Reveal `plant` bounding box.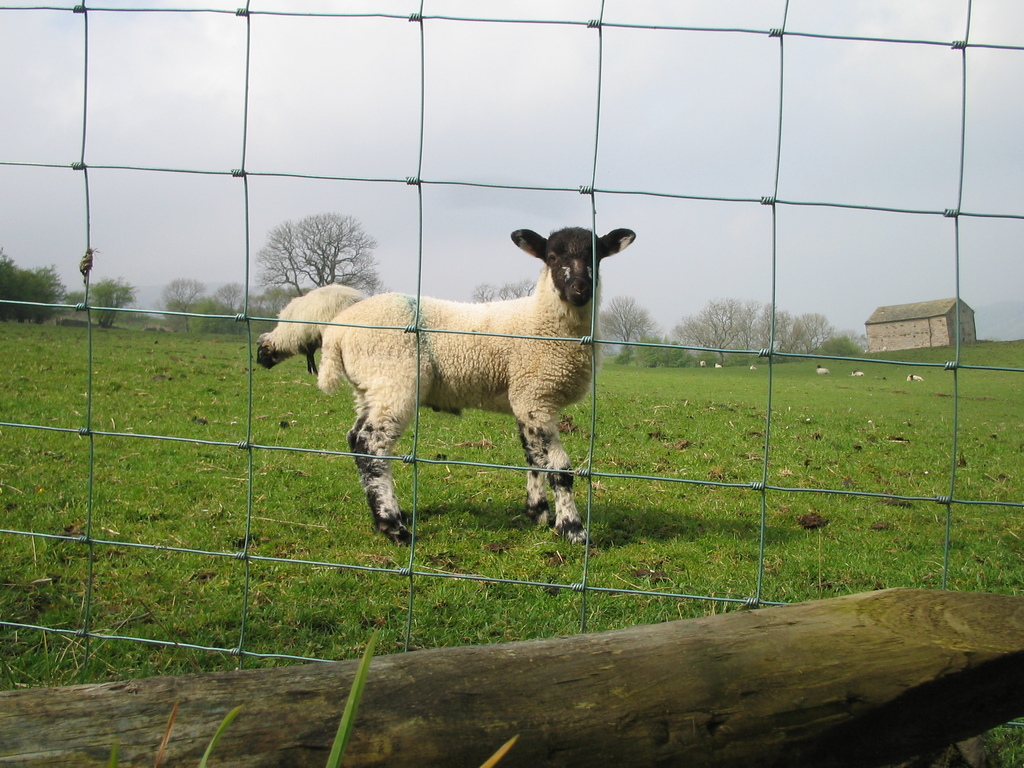
Revealed: (x1=198, y1=700, x2=241, y2=767).
